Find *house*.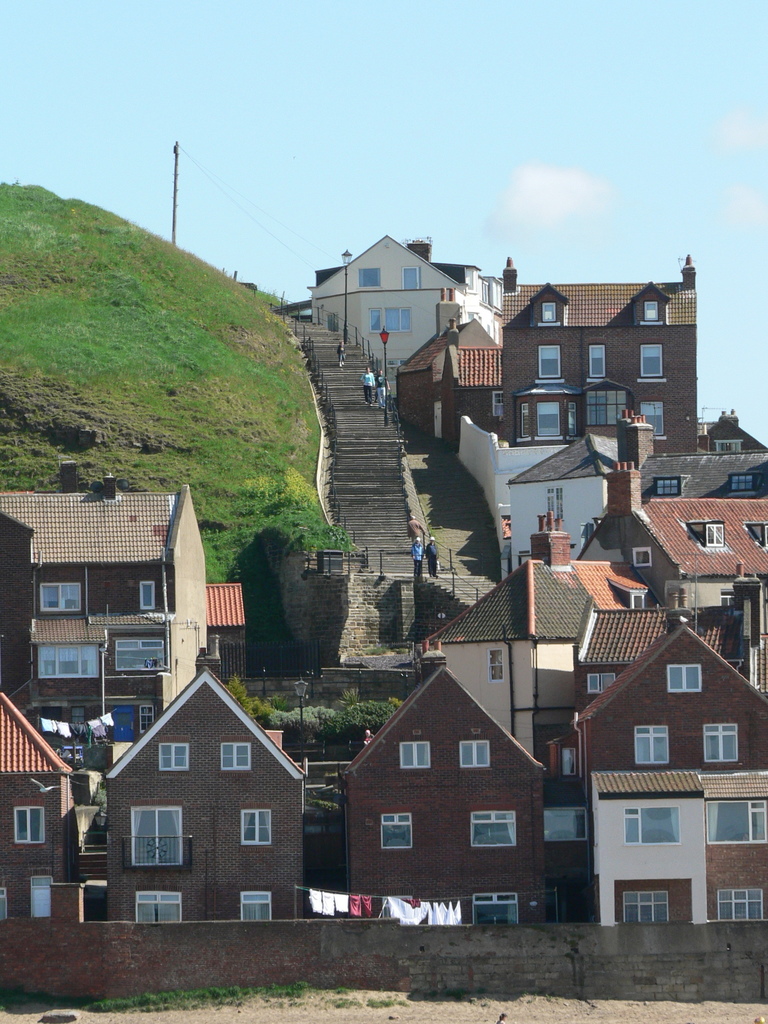
region(390, 282, 500, 459).
